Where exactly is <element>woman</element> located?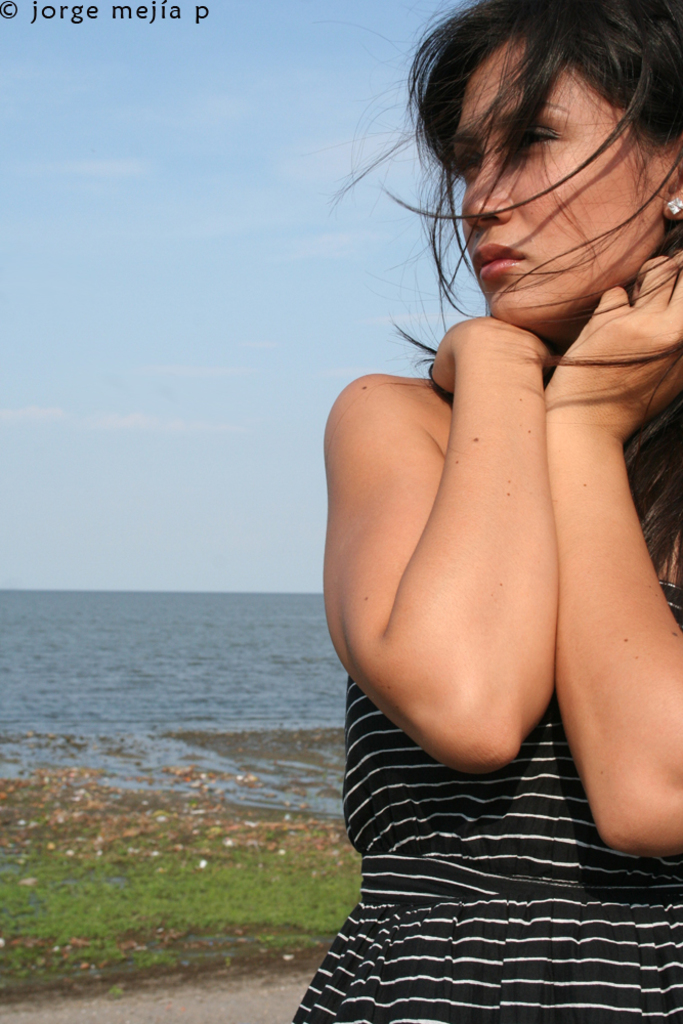
Its bounding box is <bbox>296, 0, 651, 964</bbox>.
